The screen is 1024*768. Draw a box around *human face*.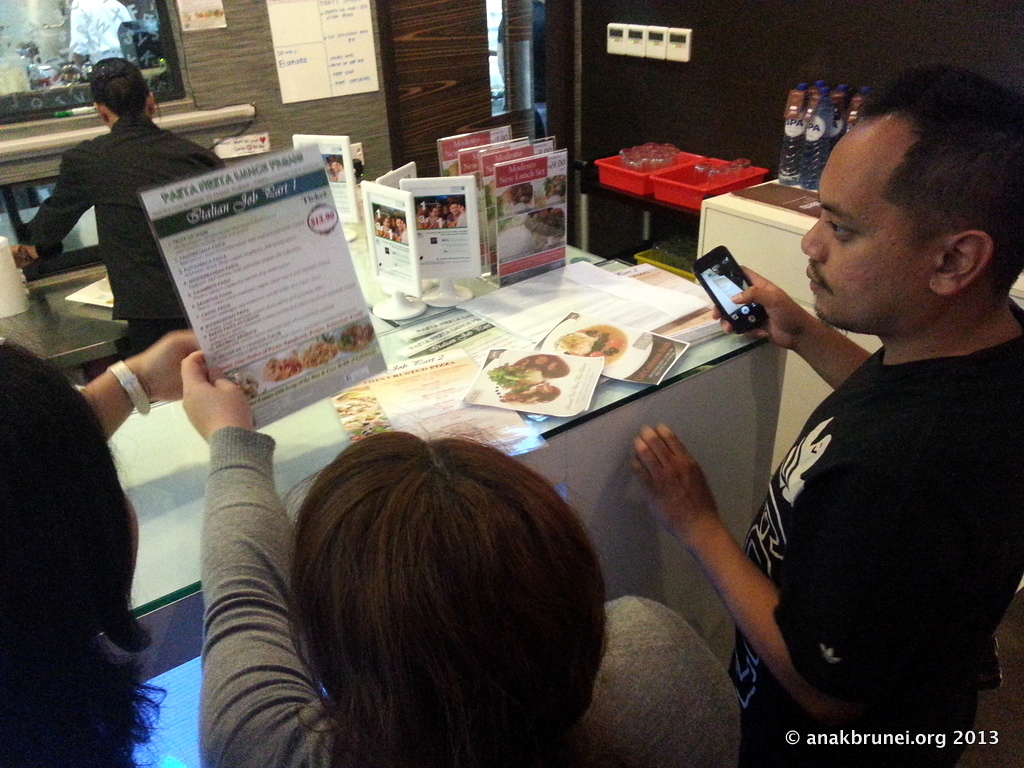
<box>801,115,933,324</box>.
